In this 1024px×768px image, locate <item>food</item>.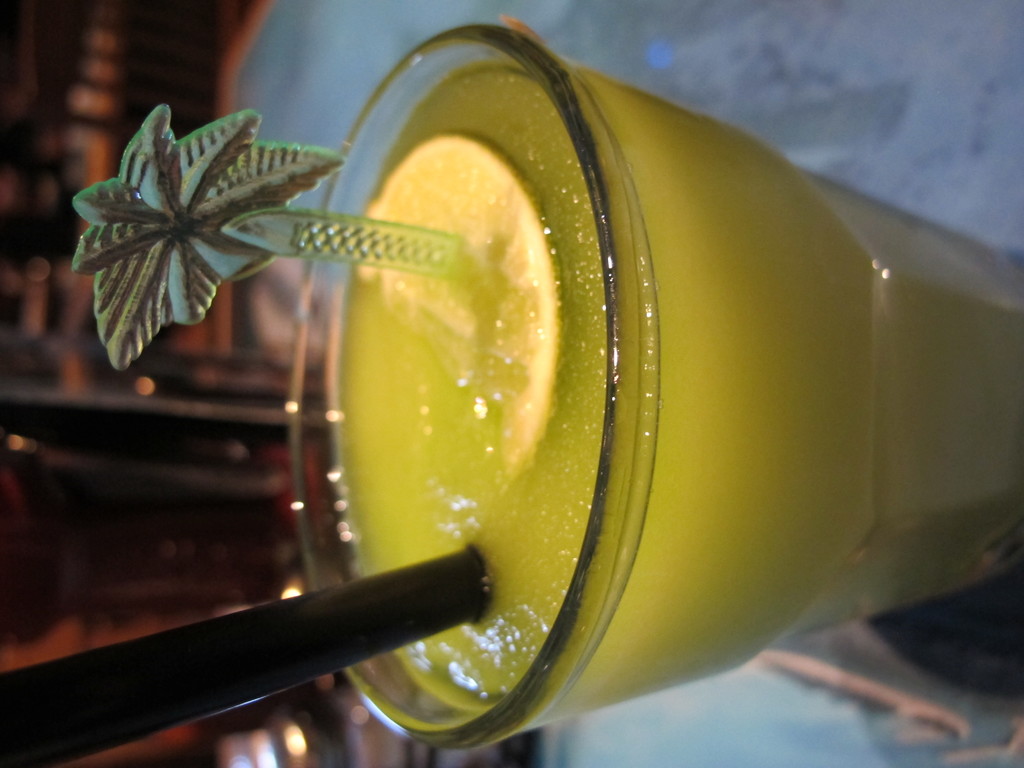
Bounding box: x1=351, y1=137, x2=568, y2=535.
